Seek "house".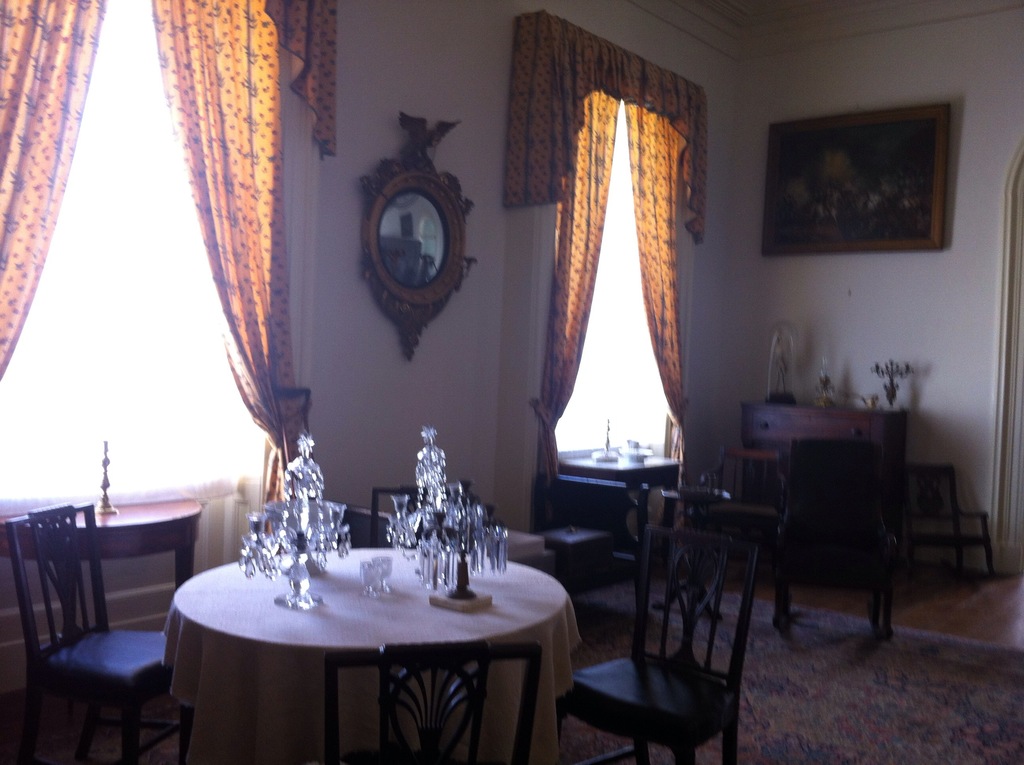
l=0, t=0, r=1023, b=759.
